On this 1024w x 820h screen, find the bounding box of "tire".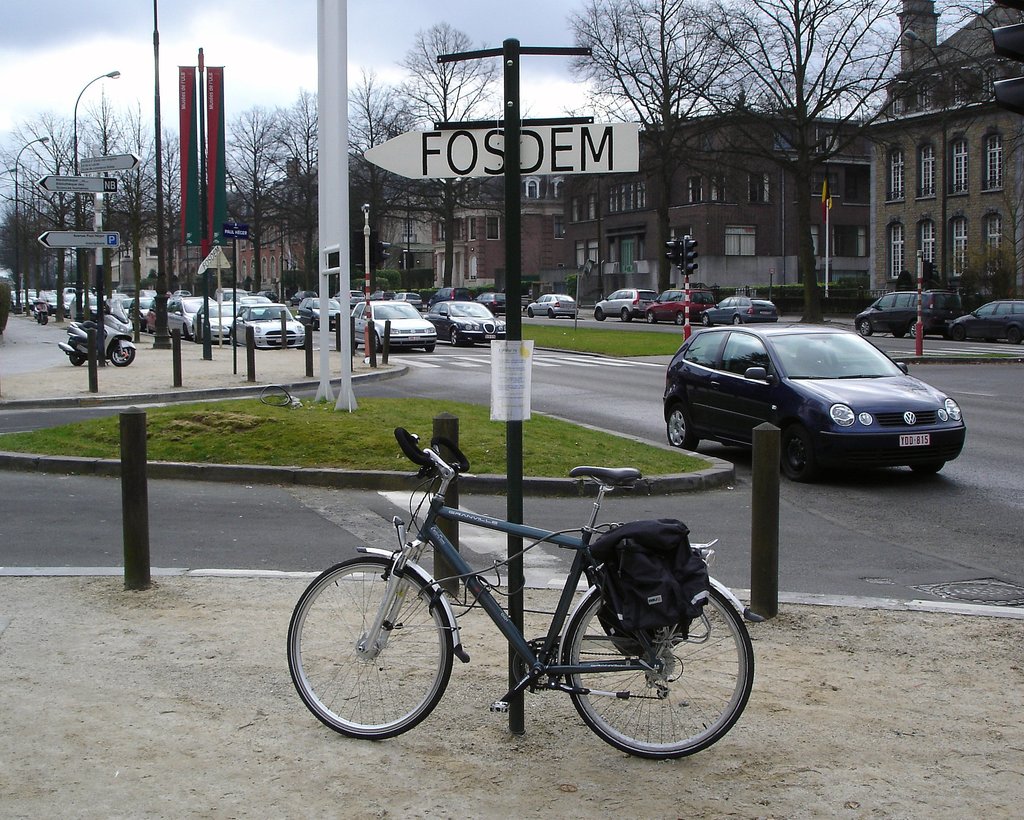
Bounding box: (906, 314, 936, 337).
